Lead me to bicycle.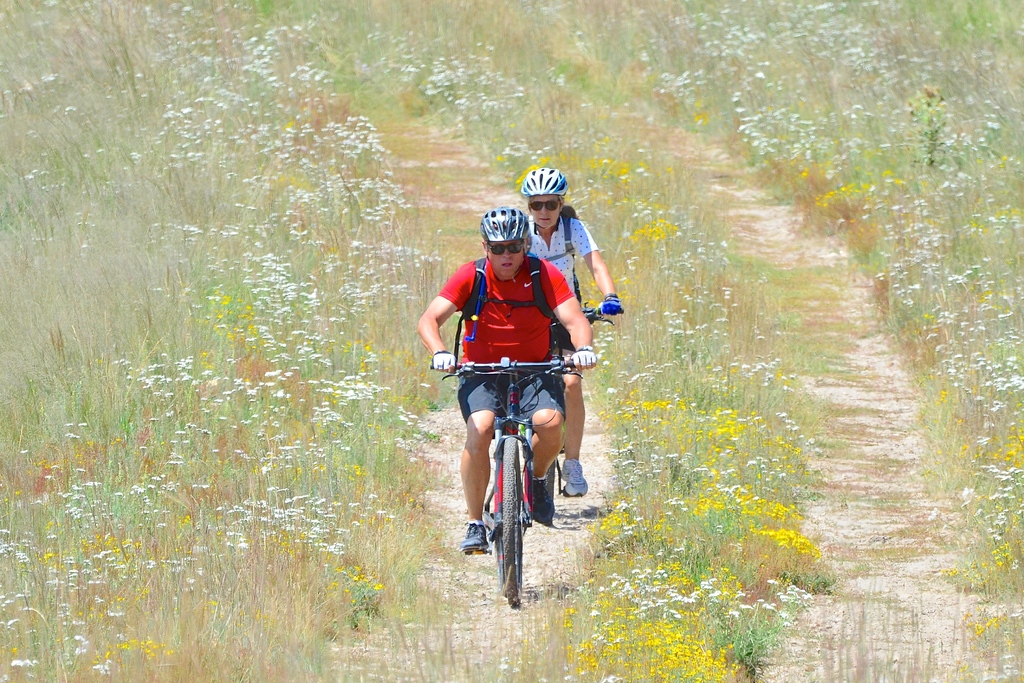
Lead to detection(459, 334, 574, 612).
